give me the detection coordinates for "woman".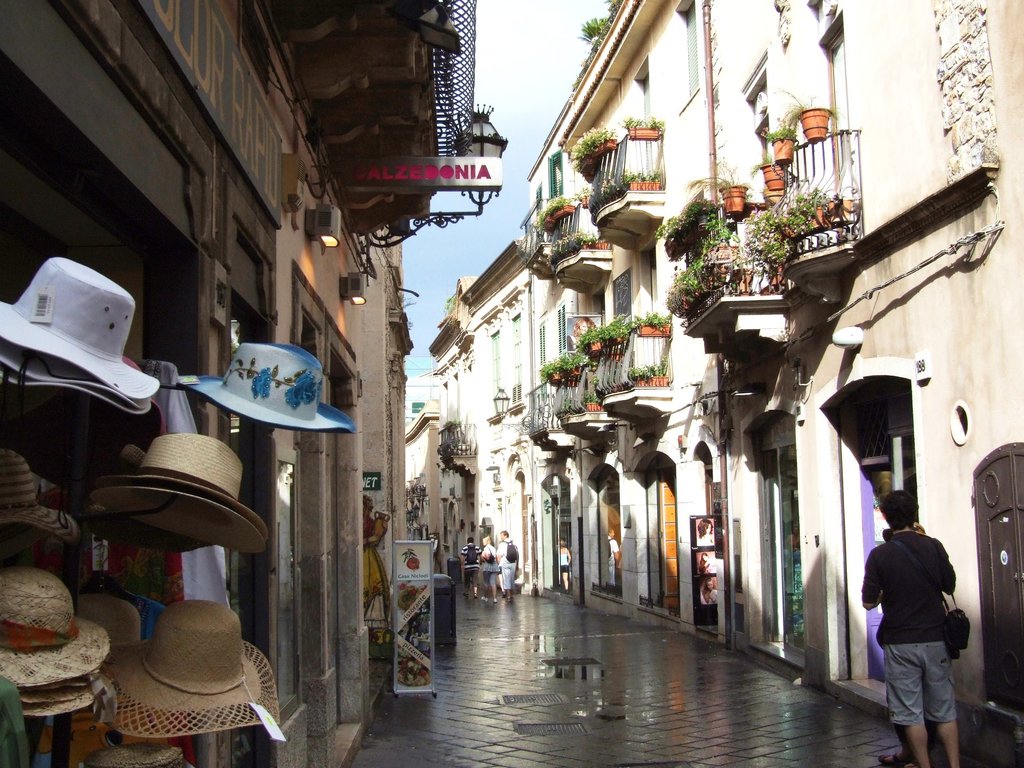
702,579,721,606.
